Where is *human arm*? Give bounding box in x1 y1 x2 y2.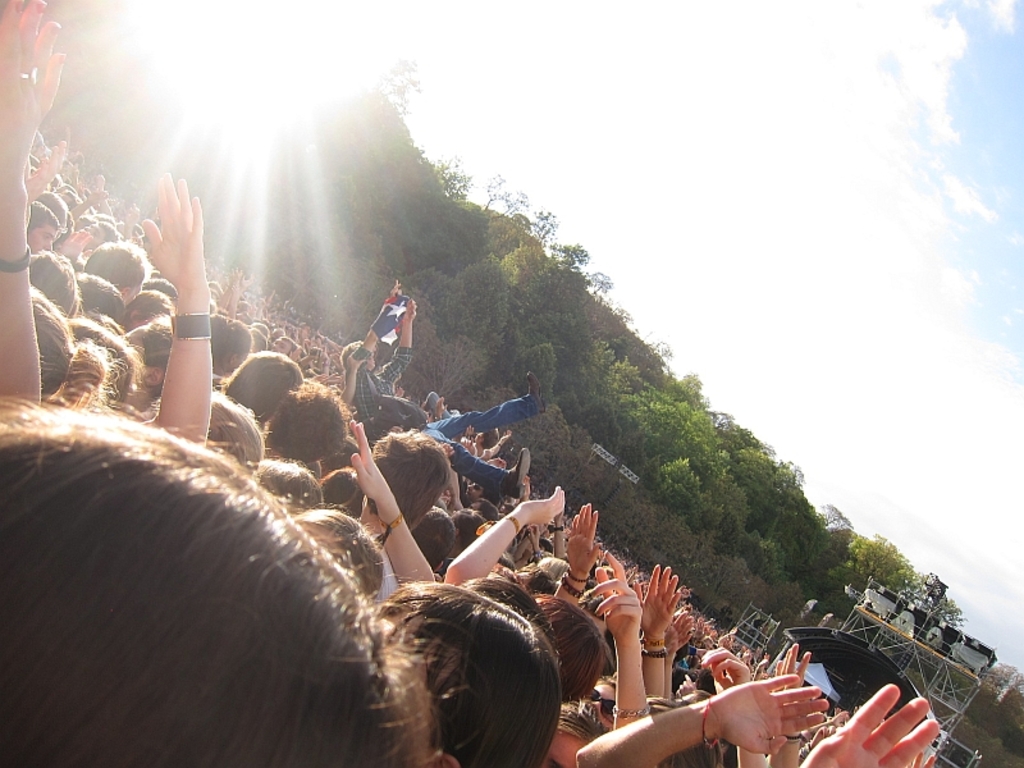
635 564 678 698.
